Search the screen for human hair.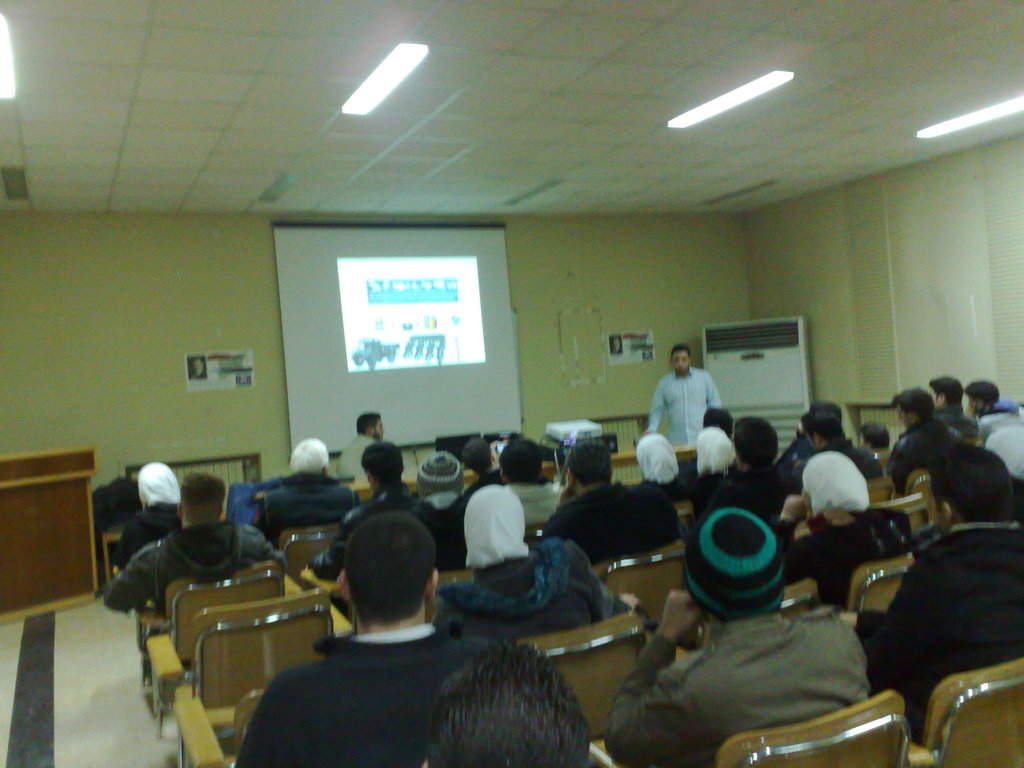
Found at bbox=(926, 450, 1014, 528).
